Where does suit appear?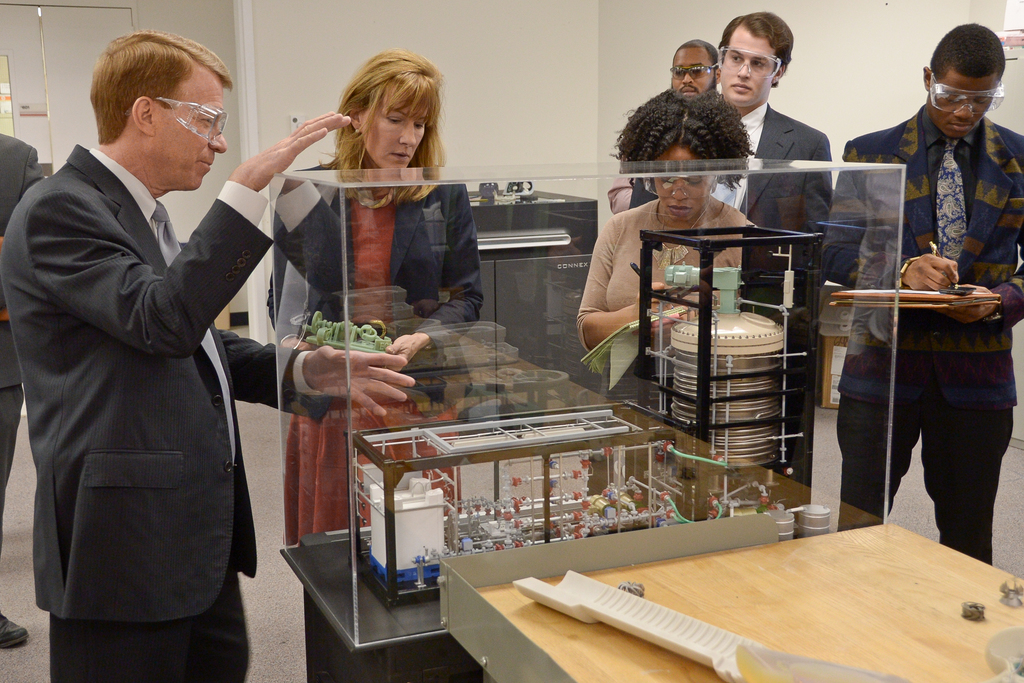
Appears at (630, 99, 829, 283).
